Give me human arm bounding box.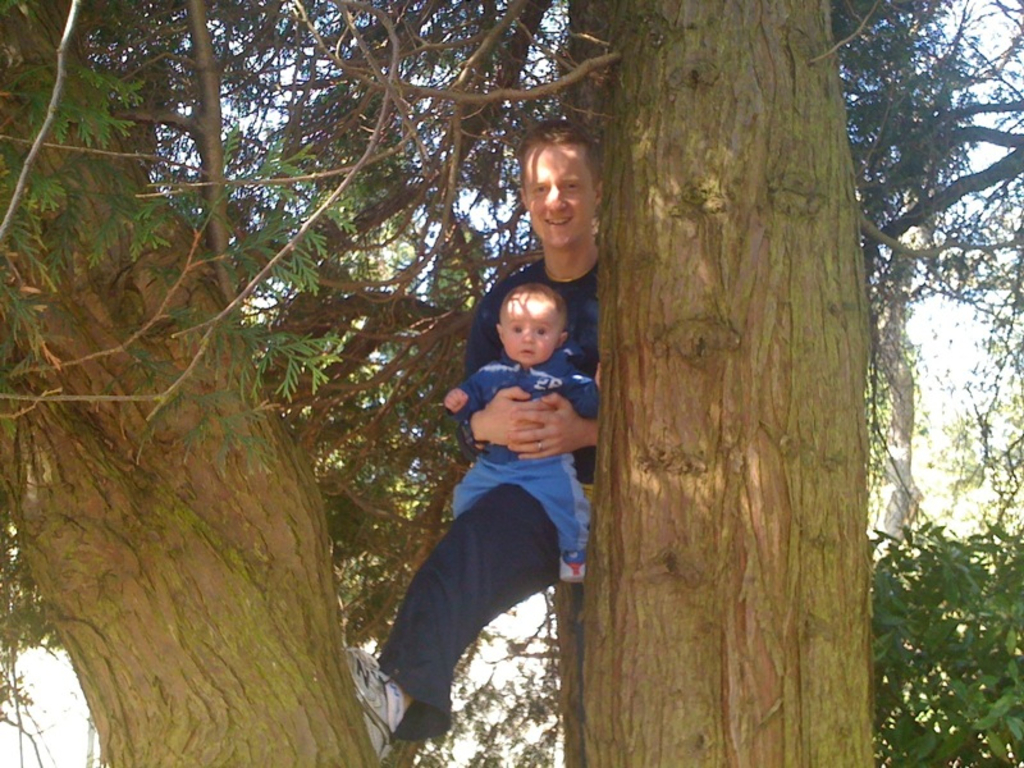
bbox=(453, 383, 553, 460).
